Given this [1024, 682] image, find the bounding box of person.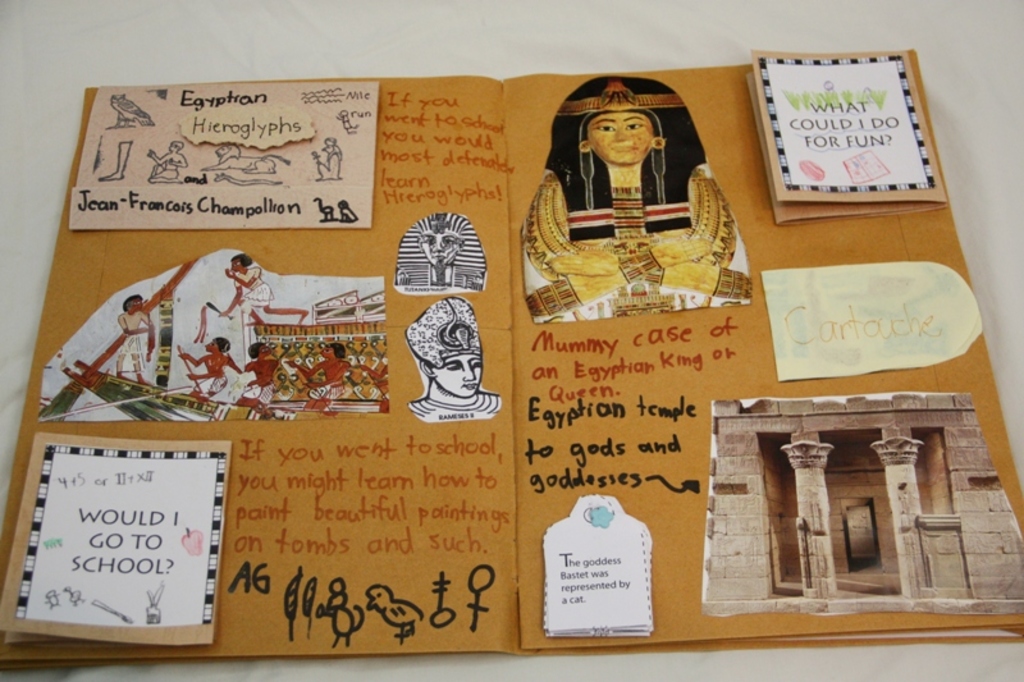
box(170, 335, 241, 399).
